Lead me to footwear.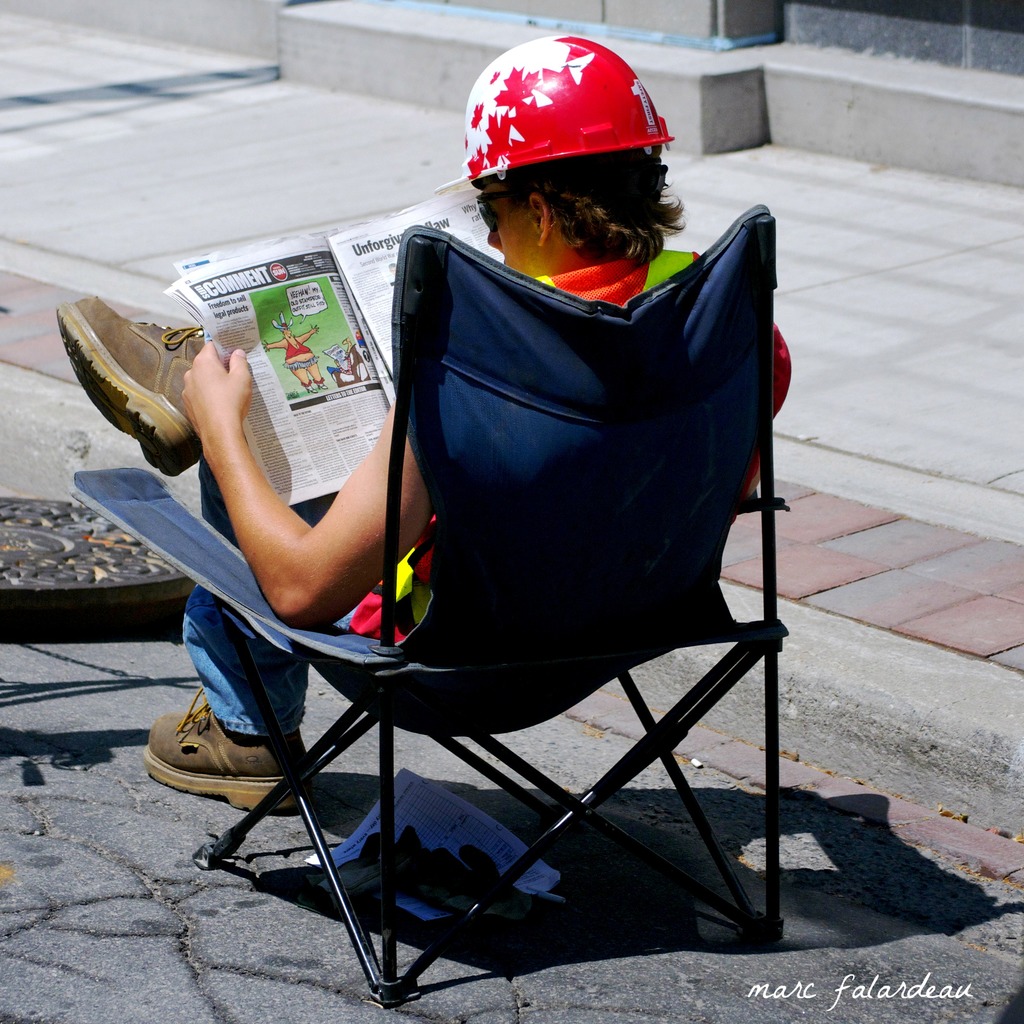
Lead to BBox(314, 378, 328, 390).
